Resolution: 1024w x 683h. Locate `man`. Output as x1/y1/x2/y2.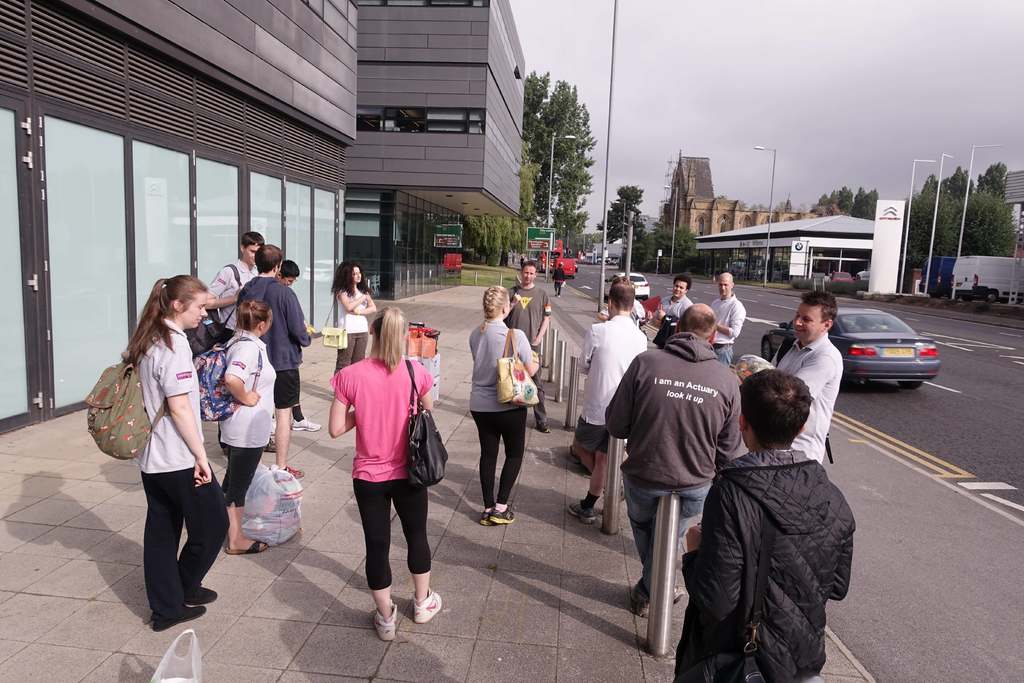
576/292/650/516.
